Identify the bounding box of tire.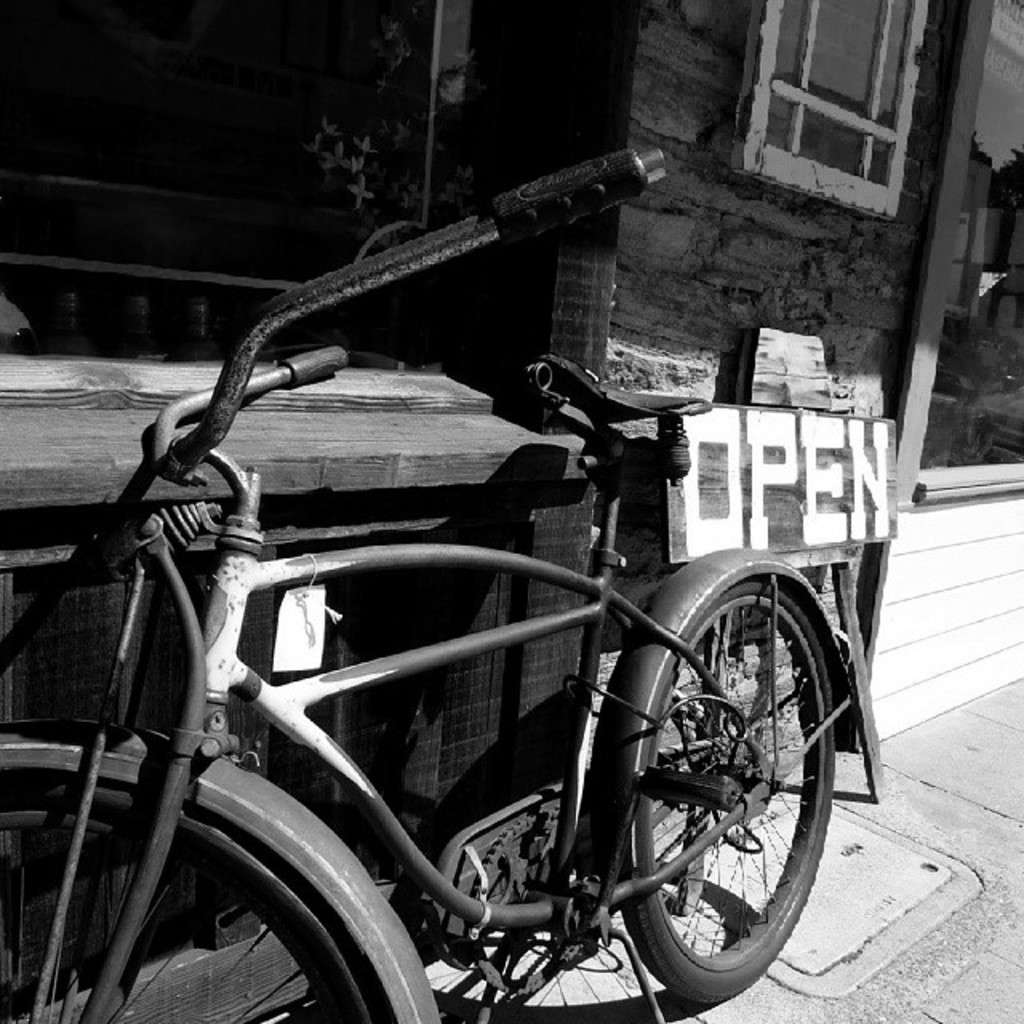
[616, 608, 830, 1013].
